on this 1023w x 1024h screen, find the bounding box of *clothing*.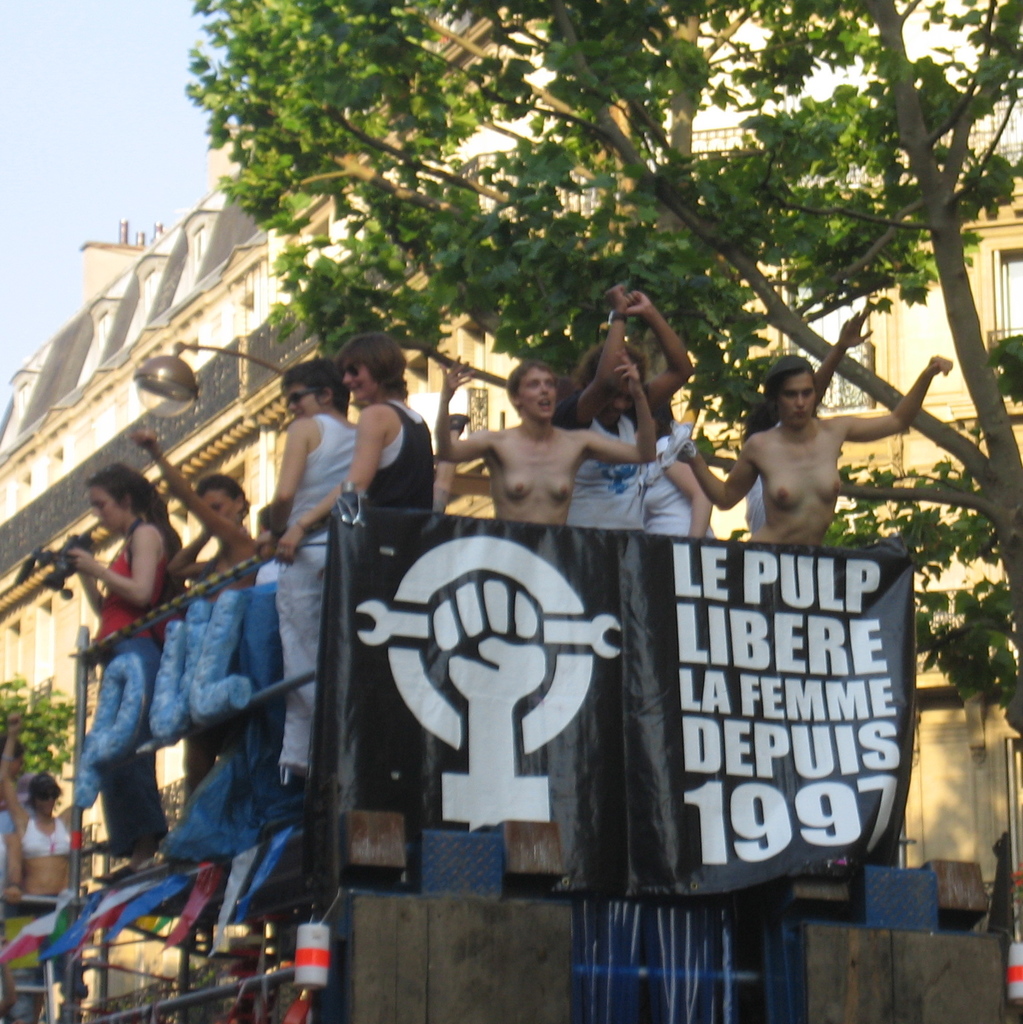
Bounding box: bbox=(13, 941, 73, 998).
